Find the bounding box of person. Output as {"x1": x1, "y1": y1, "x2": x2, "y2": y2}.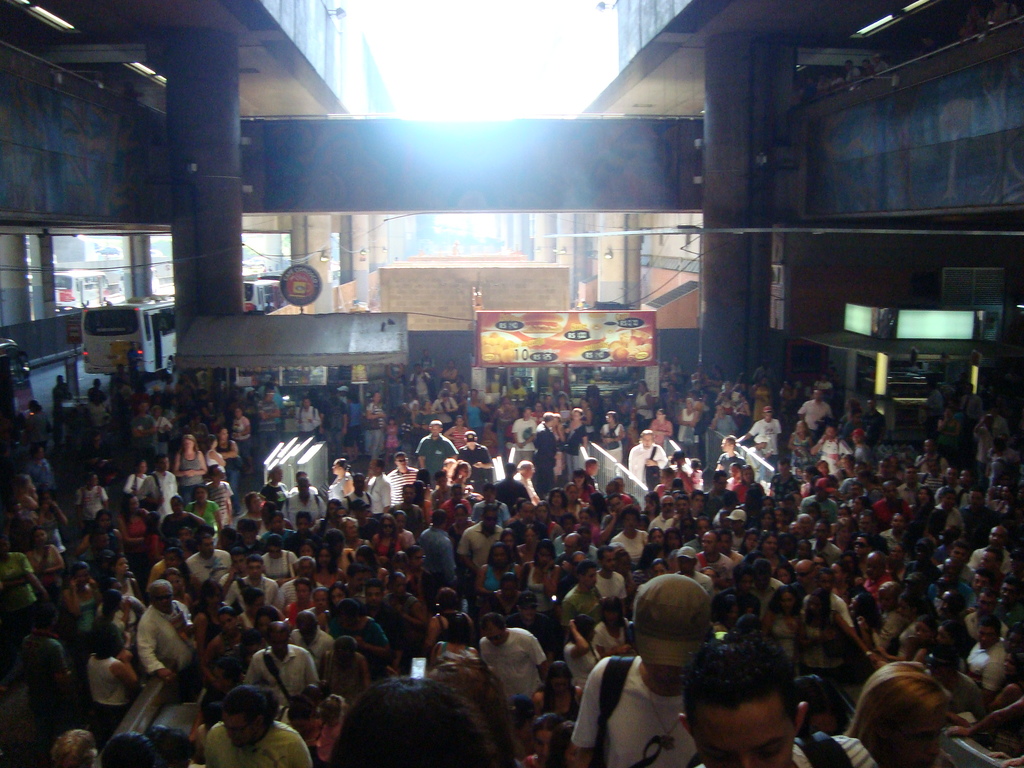
{"x1": 292, "y1": 610, "x2": 330, "y2": 667}.
